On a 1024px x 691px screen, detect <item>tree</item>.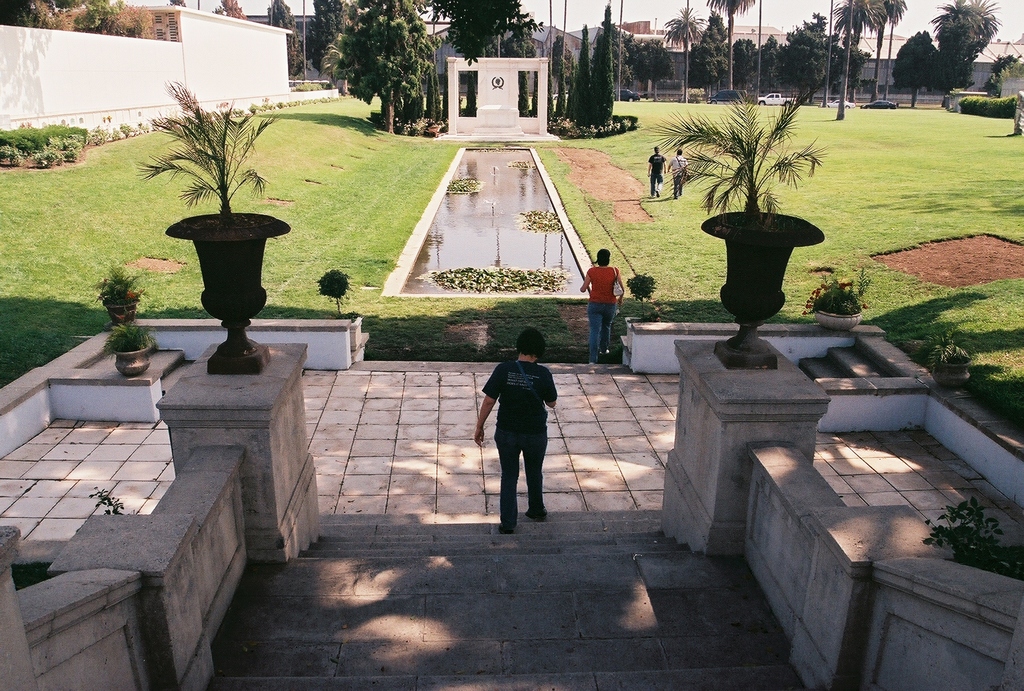
bbox=(266, 0, 303, 90).
